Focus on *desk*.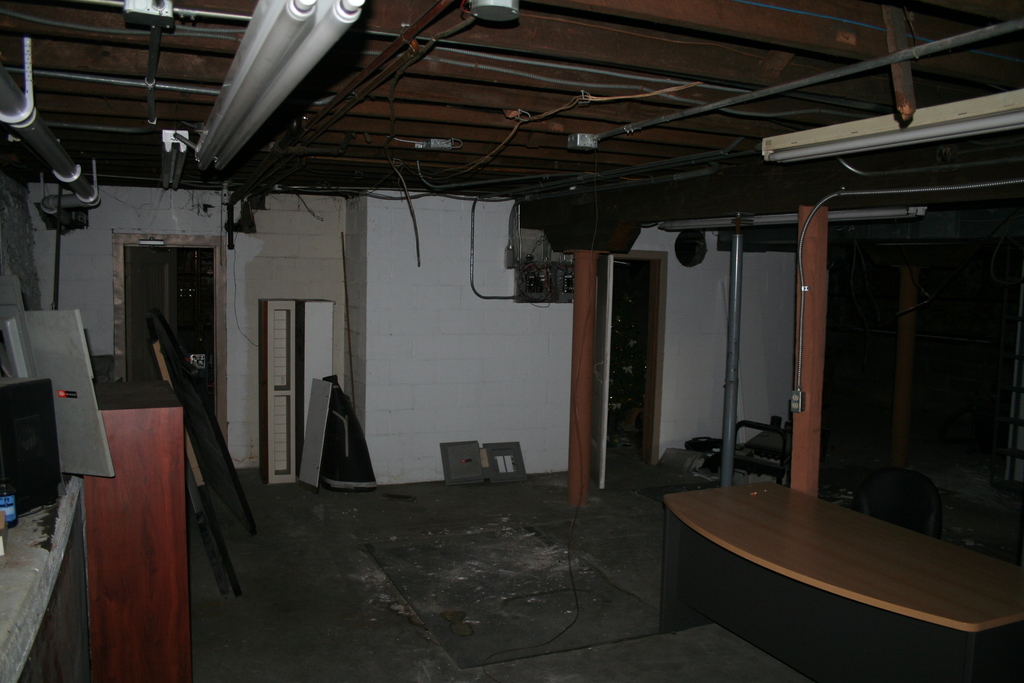
Focused at [x1=661, y1=479, x2=1023, y2=682].
